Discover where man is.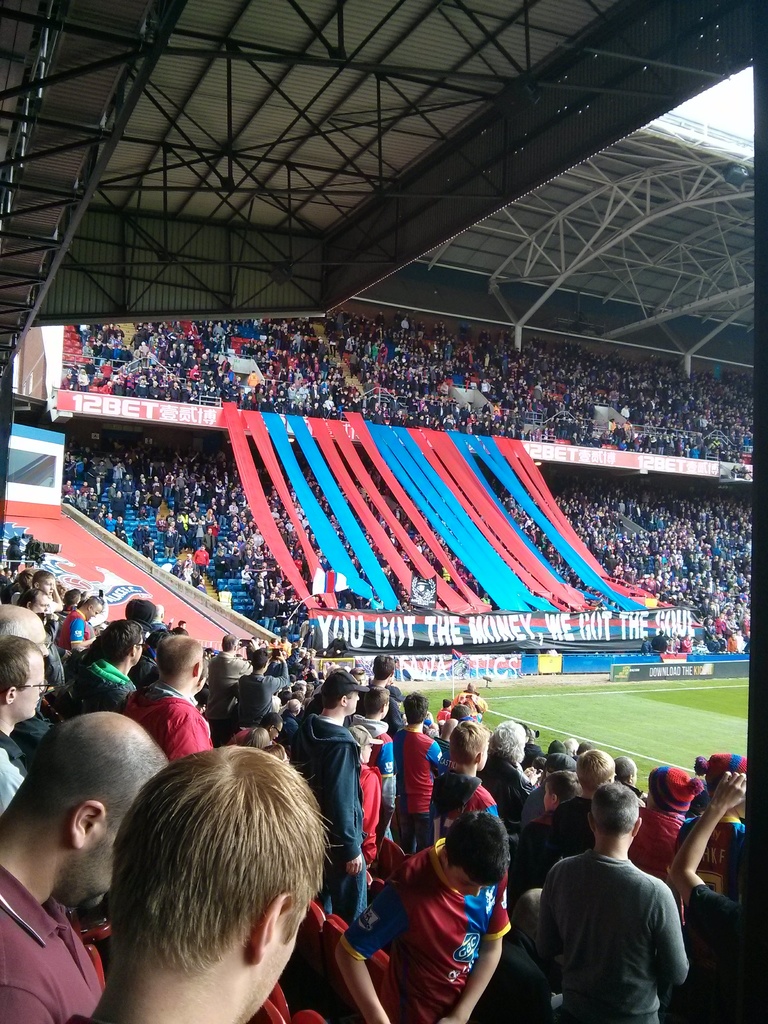
Discovered at 60/620/144/714.
